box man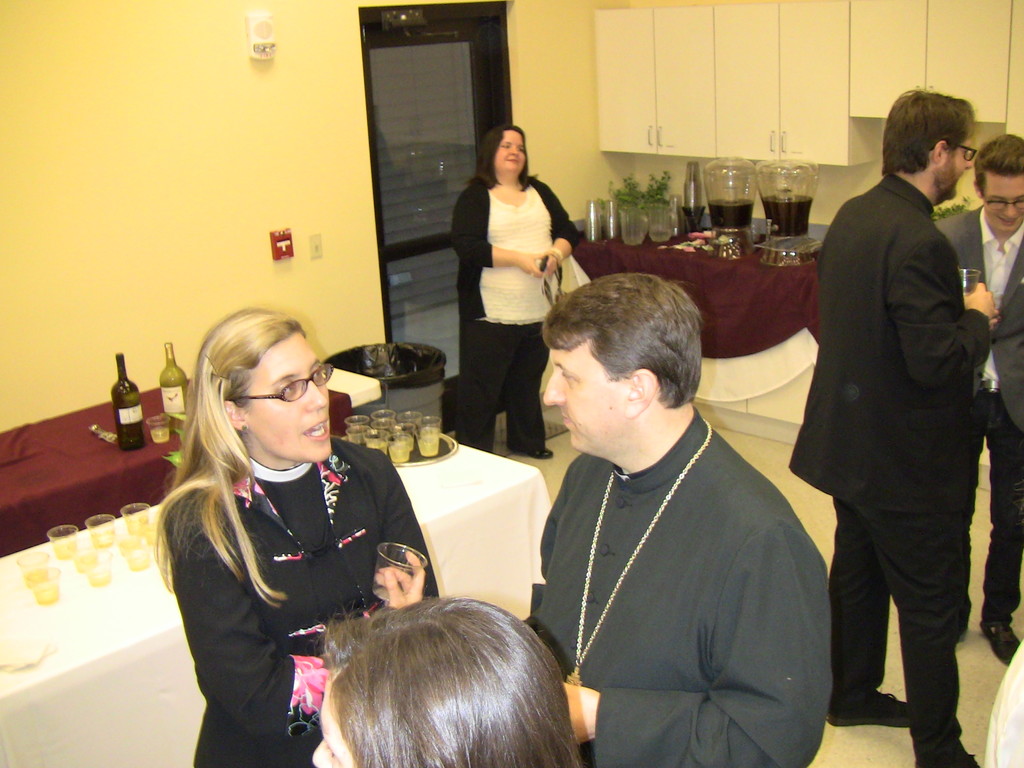
bbox(929, 130, 1023, 663)
